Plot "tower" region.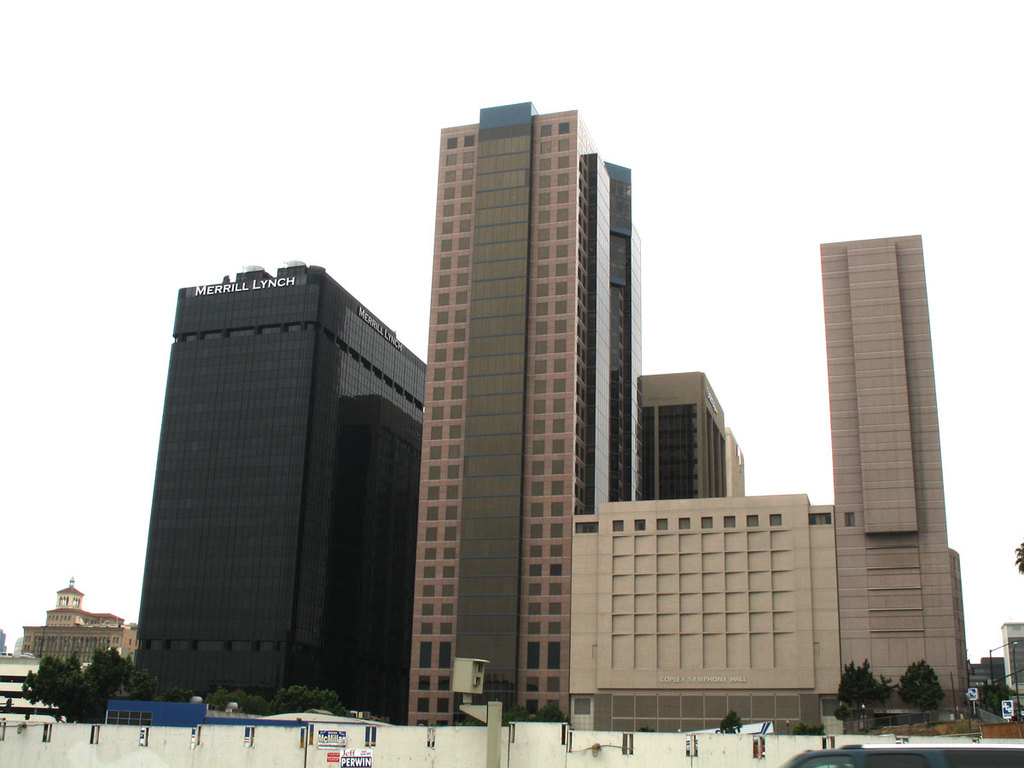
Plotted at (631, 375, 733, 492).
